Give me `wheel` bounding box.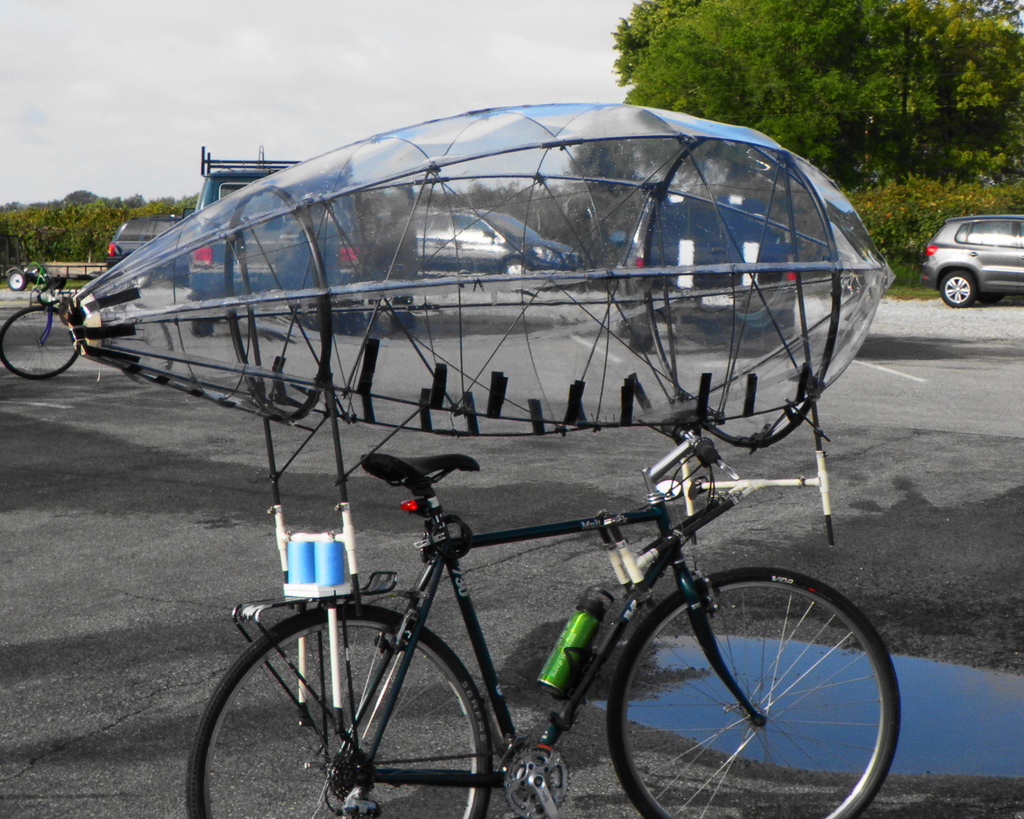
[x1=627, y1=314, x2=656, y2=354].
